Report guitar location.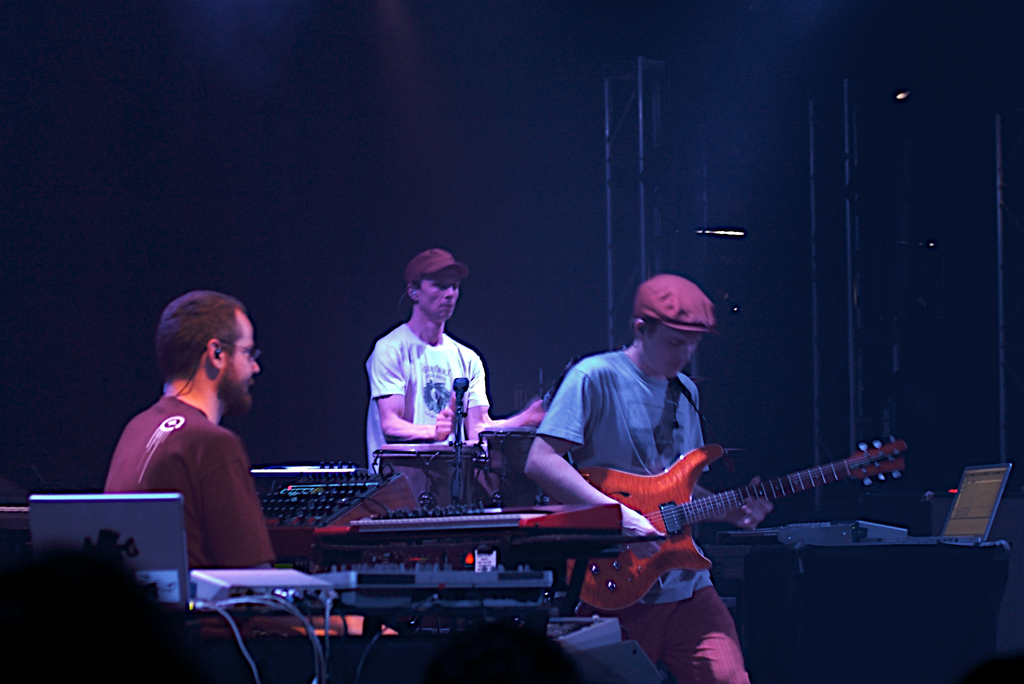
Report: <box>520,439,925,624</box>.
